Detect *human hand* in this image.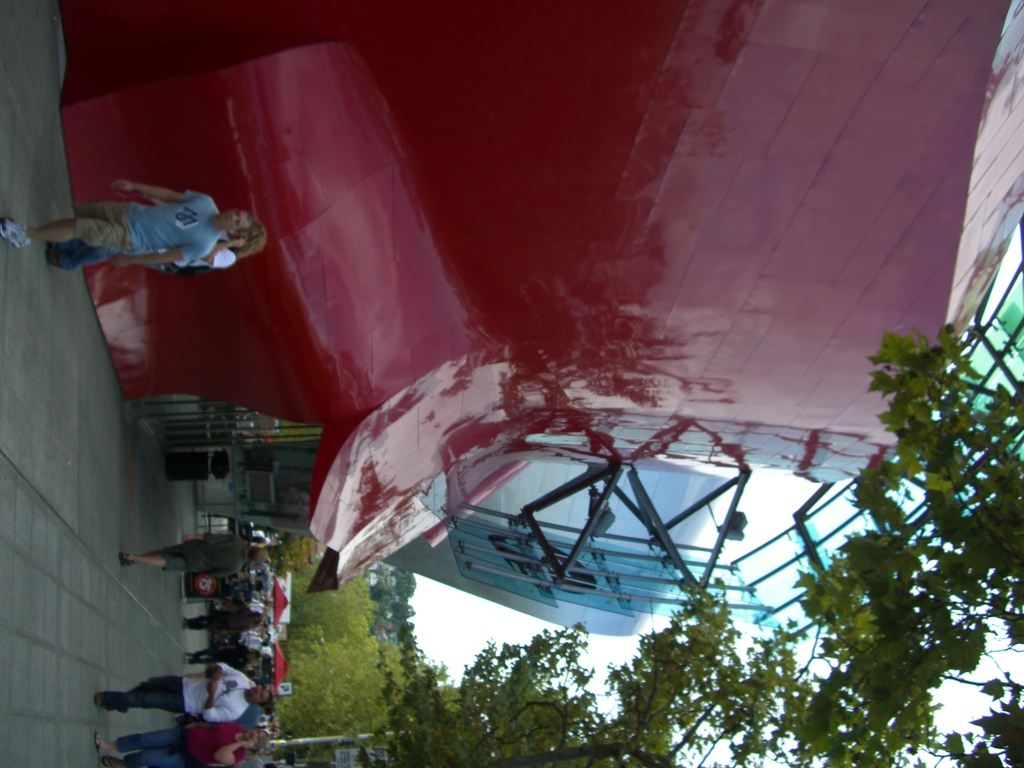
Detection: l=203, t=668, r=220, b=684.
